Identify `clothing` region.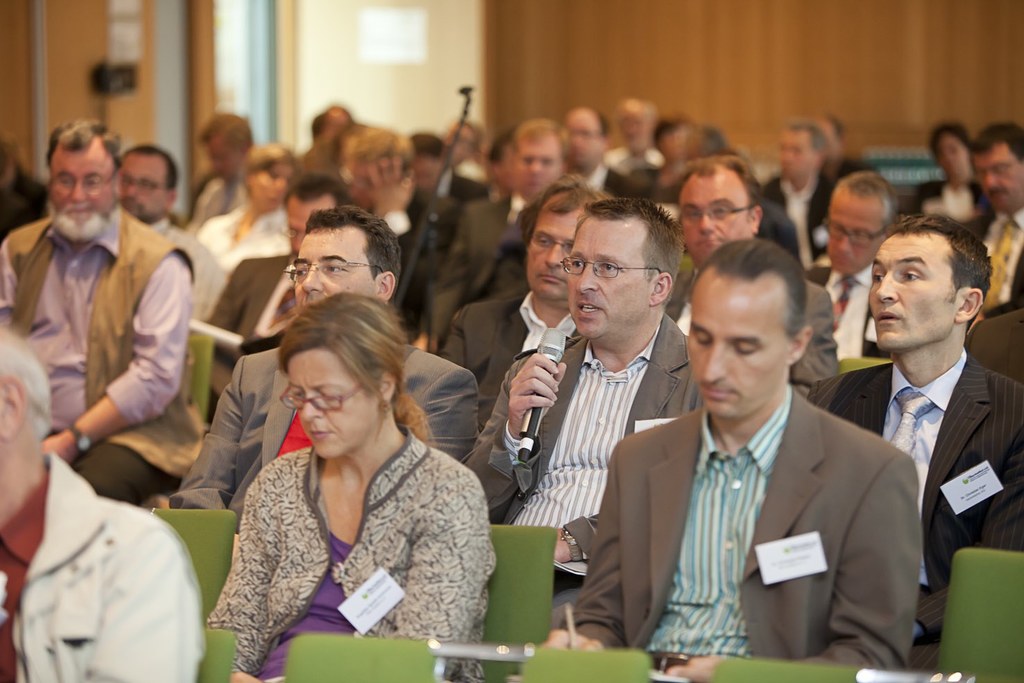
Region: 402/199/433/326.
